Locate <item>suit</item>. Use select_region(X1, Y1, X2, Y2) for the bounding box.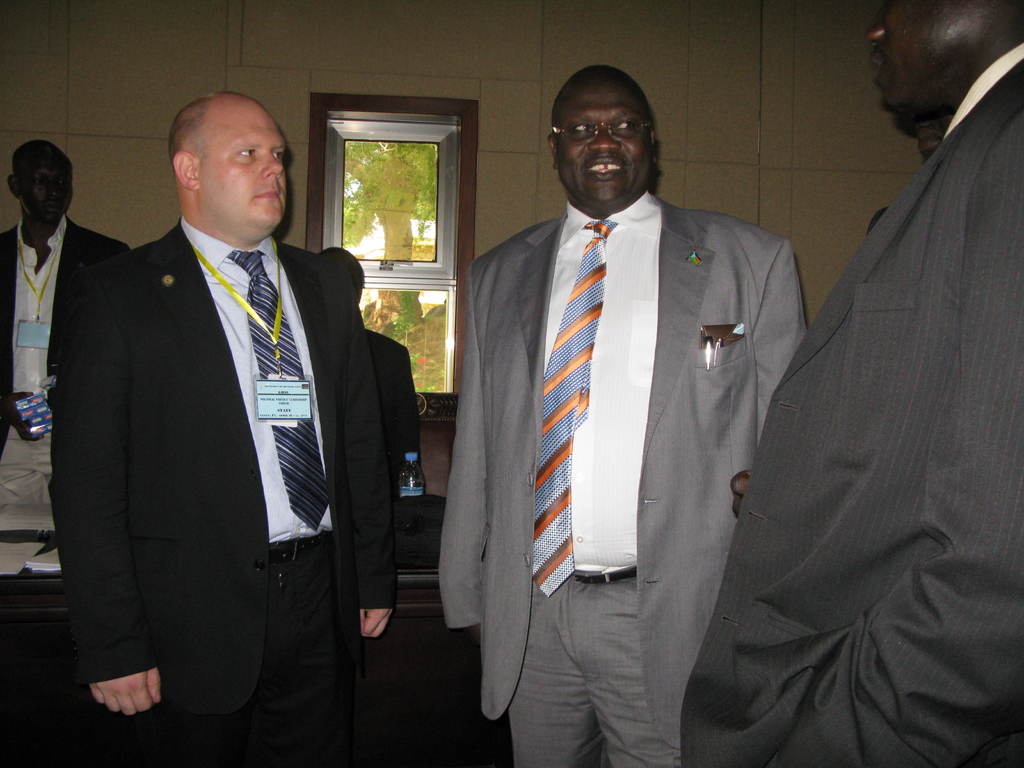
select_region(49, 214, 398, 767).
